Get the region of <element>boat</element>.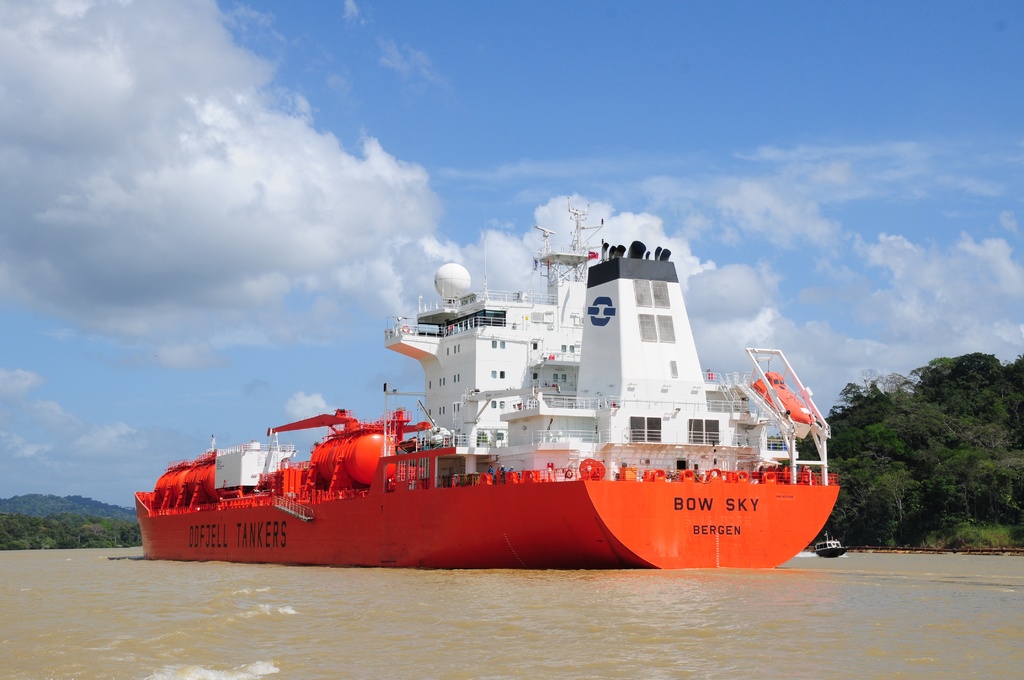
812,530,847,559.
